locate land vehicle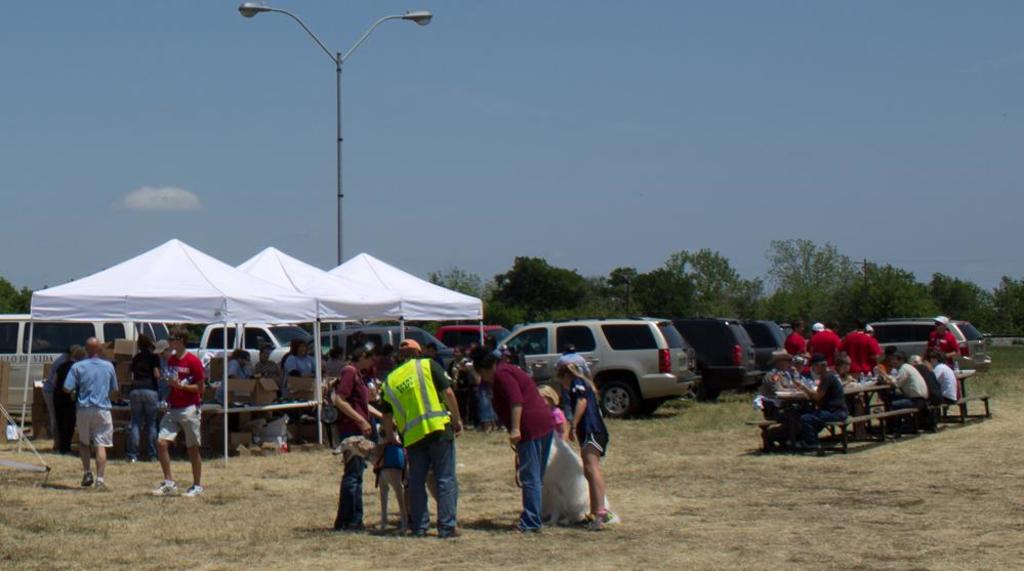
box=[0, 309, 168, 415]
